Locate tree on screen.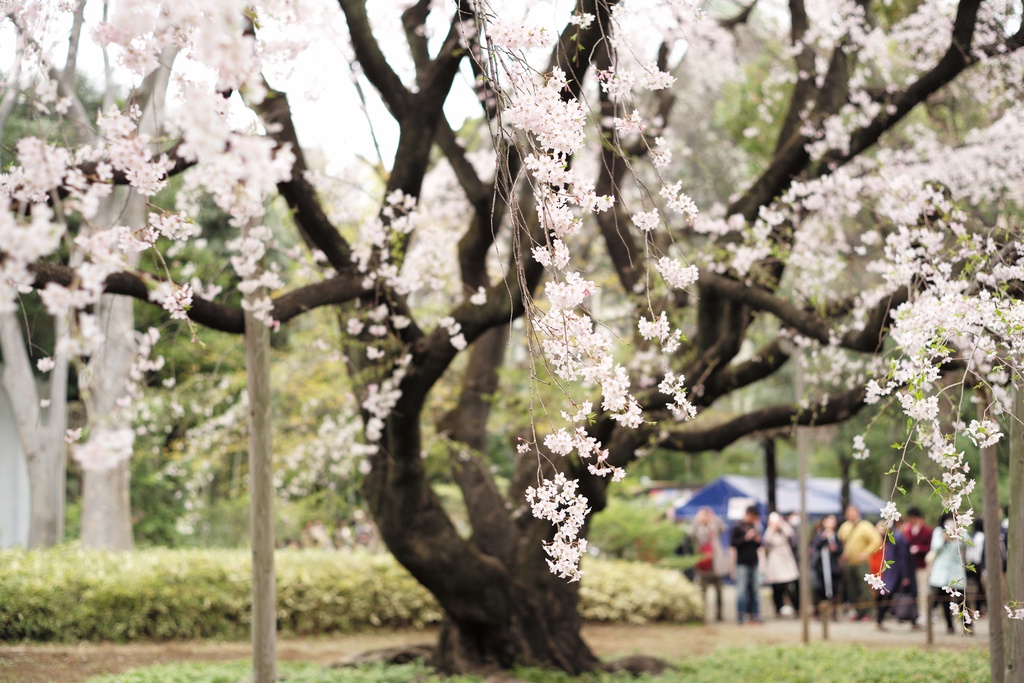
On screen at 24:0:1023:652.
